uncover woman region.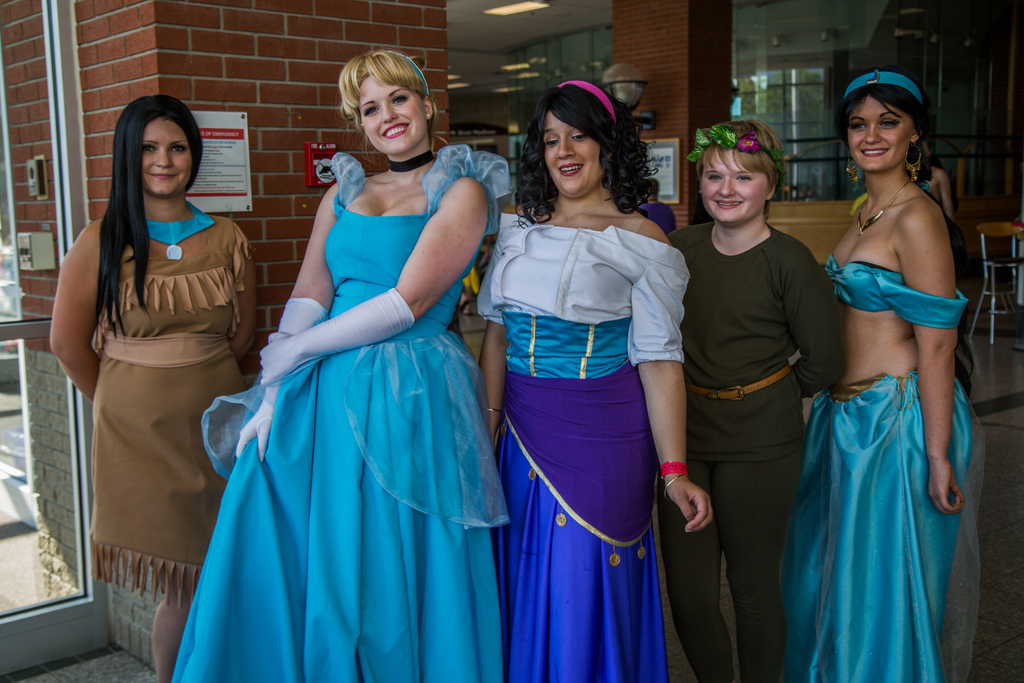
Uncovered: (left=780, top=47, right=989, bottom=682).
